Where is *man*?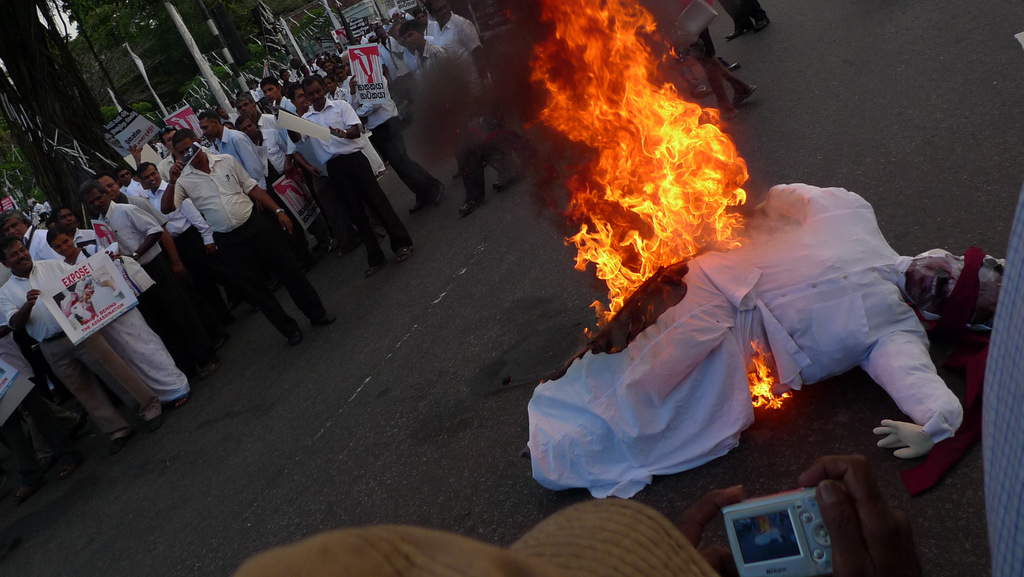
locate(371, 26, 445, 138).
